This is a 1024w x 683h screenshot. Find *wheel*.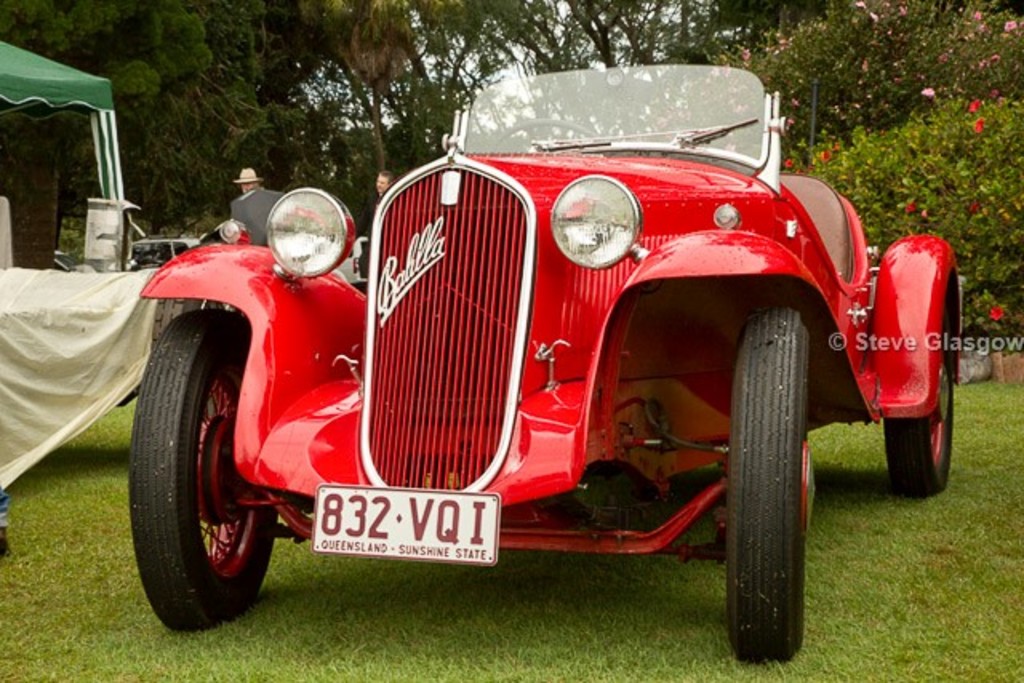
Bounding box: bbox(130, 302, 275, 629).
